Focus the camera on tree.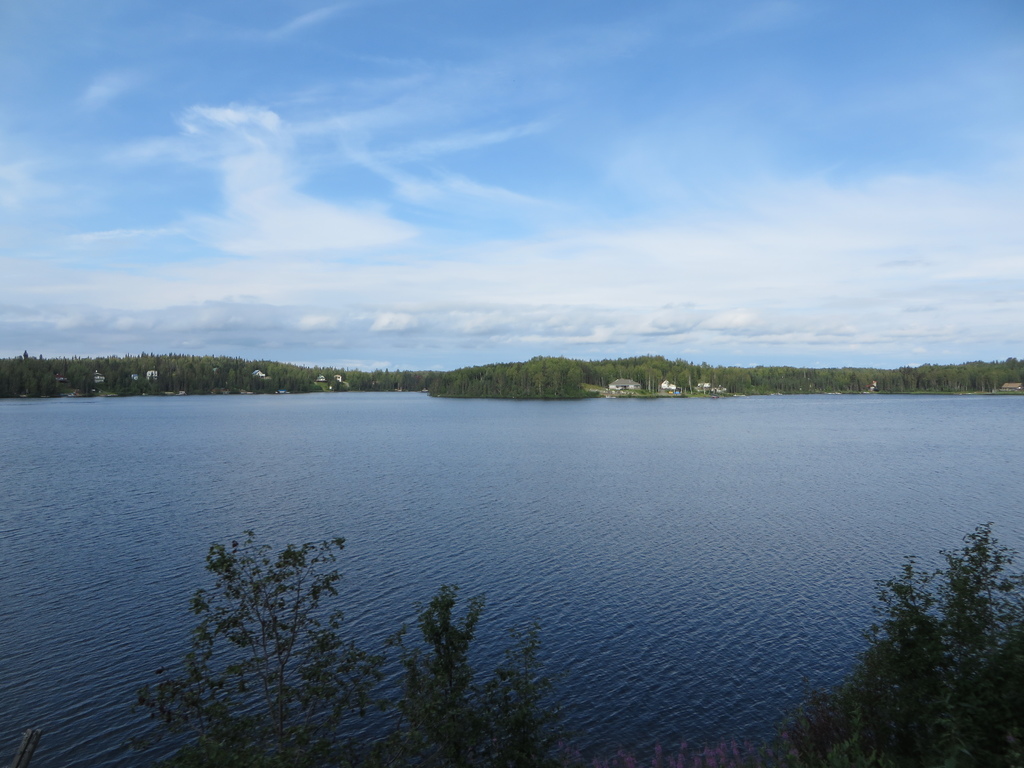
Focus region: box(849, 525, 1017, 740).
